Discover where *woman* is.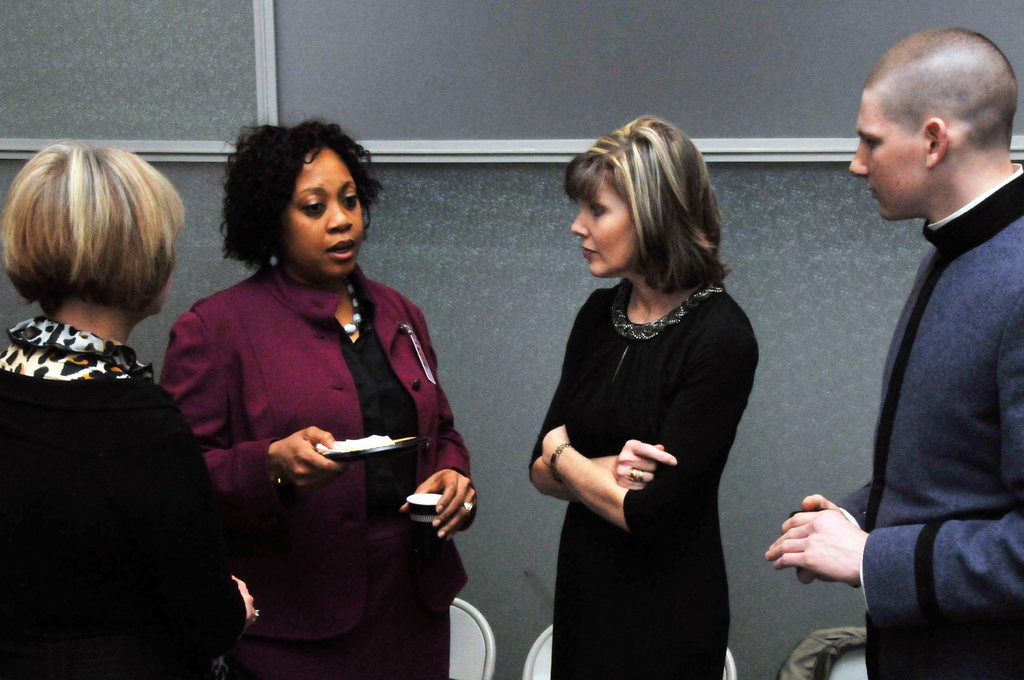
Discovered at bbox=(157, 114, 480, 679).
